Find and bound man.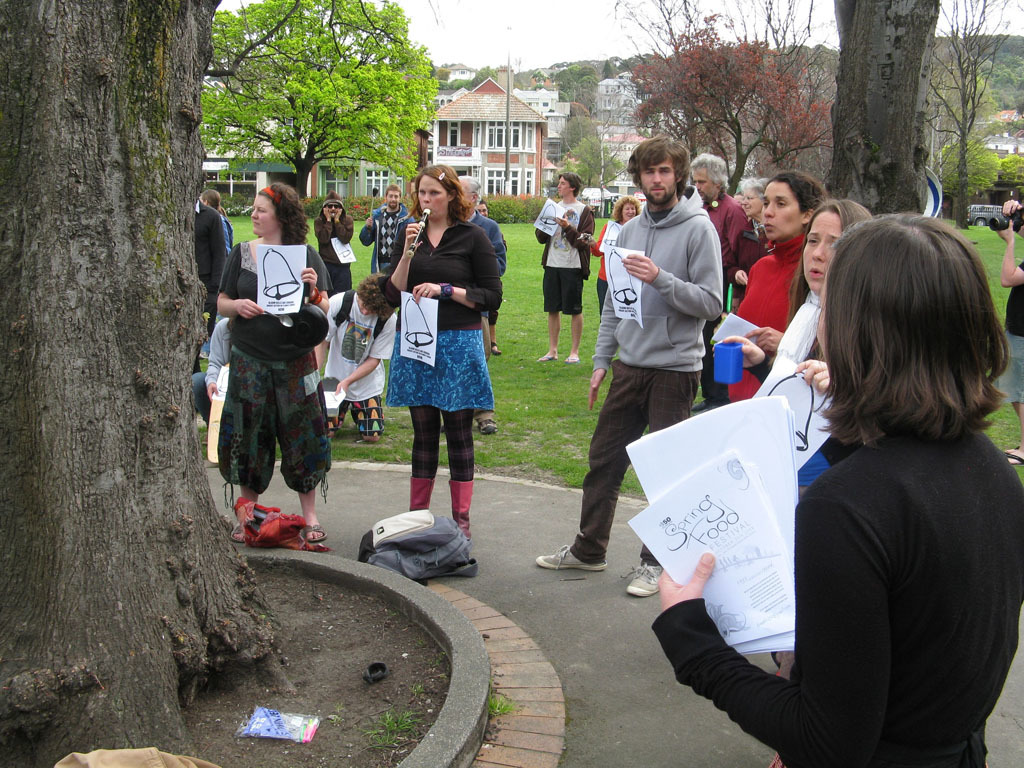
Bound: bbox=[575, 150, 748, 548].
